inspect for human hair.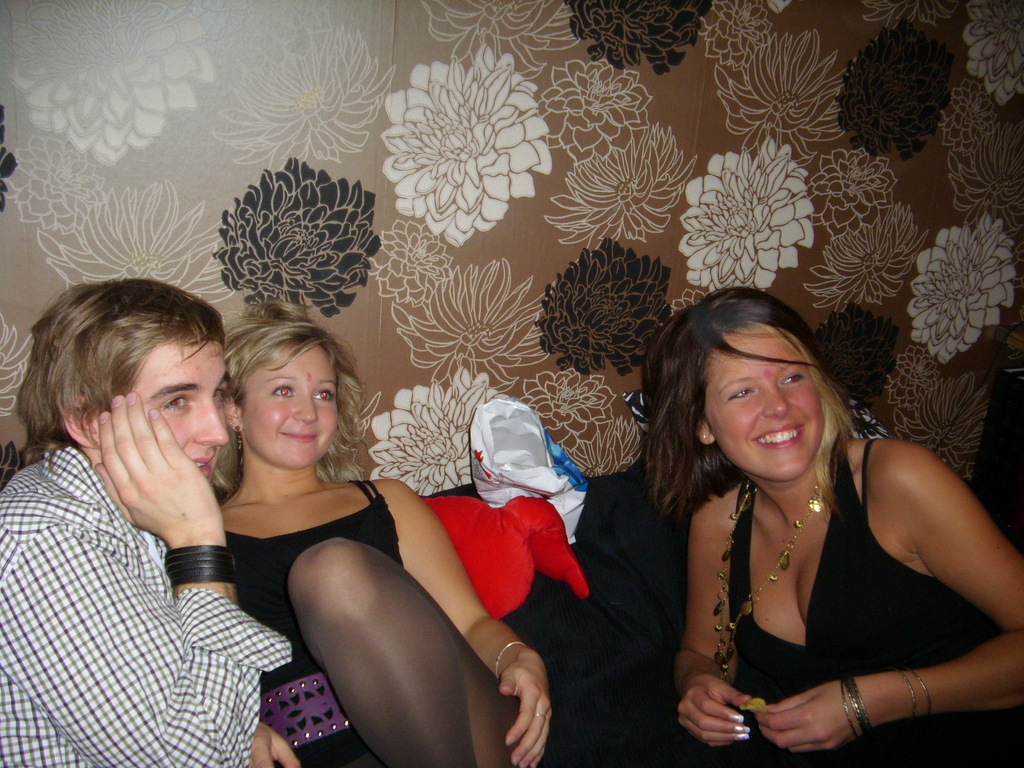
Inspection: x1=20 y1=273 x2=227 y2=466.
